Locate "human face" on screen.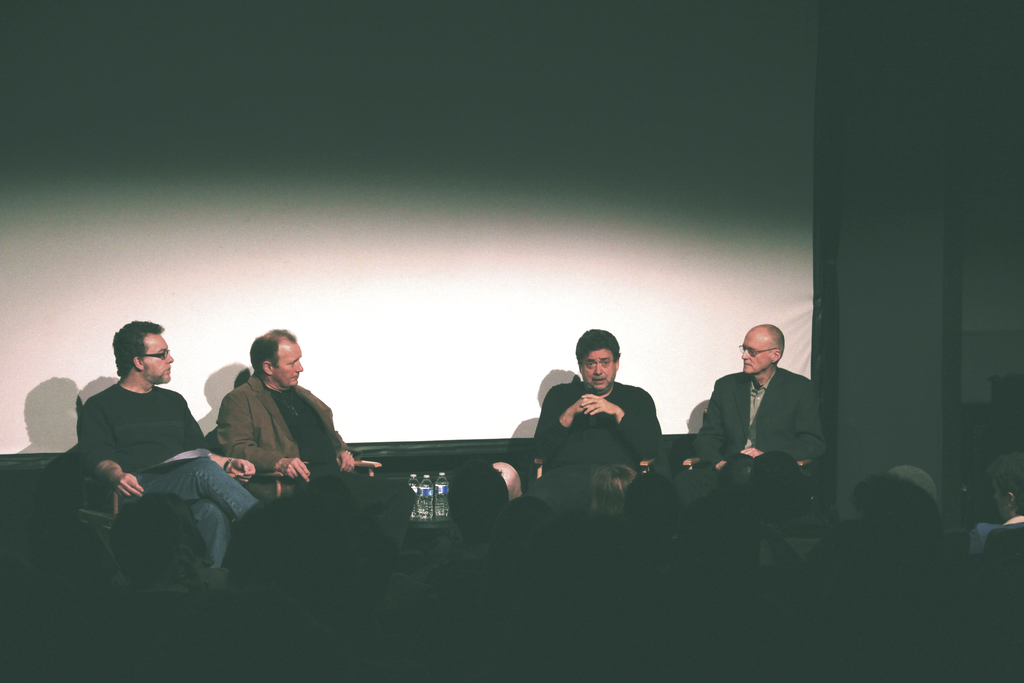
On screen at bbox=(278, 340, 305, 386).
